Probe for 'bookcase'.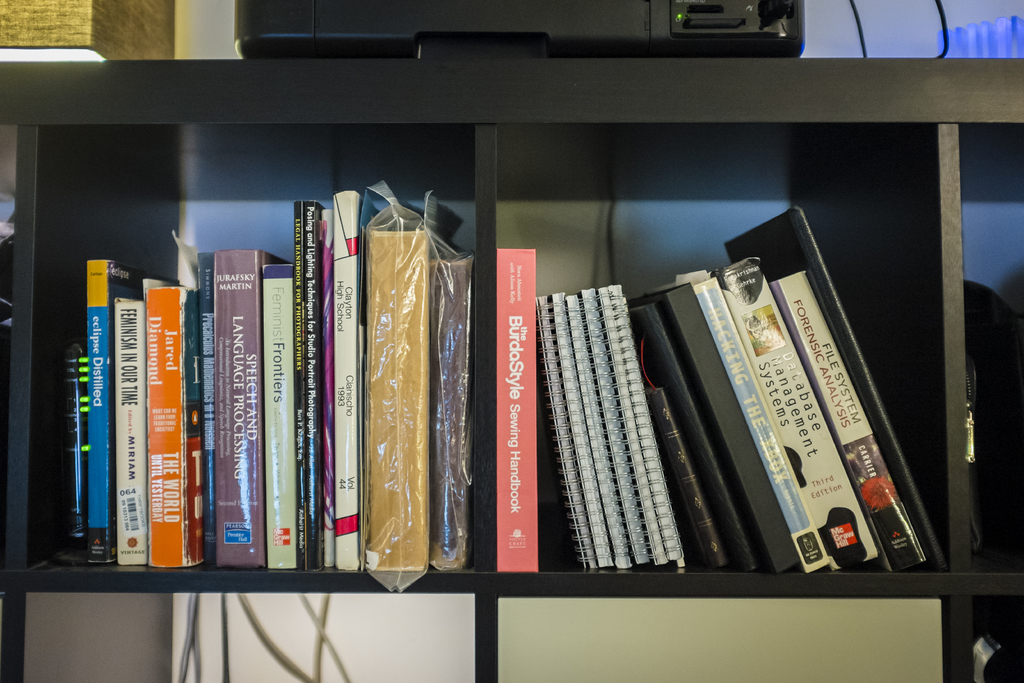
Probe result: BBox(0, 55, 1023, 682).
